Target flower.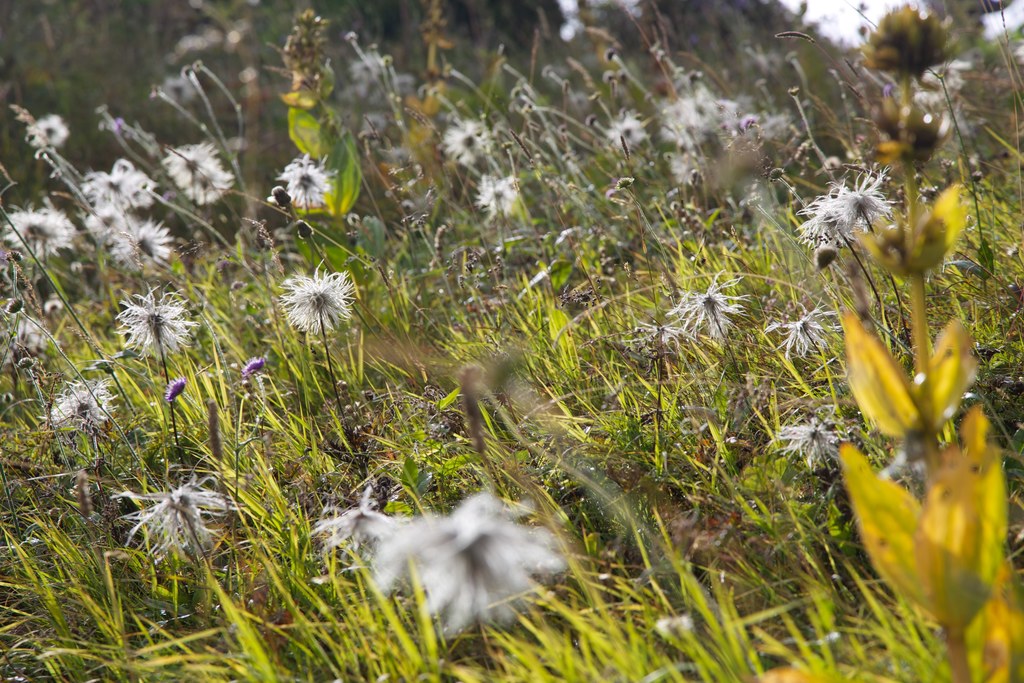
Target region: rect(114, 286, 211, 356).
